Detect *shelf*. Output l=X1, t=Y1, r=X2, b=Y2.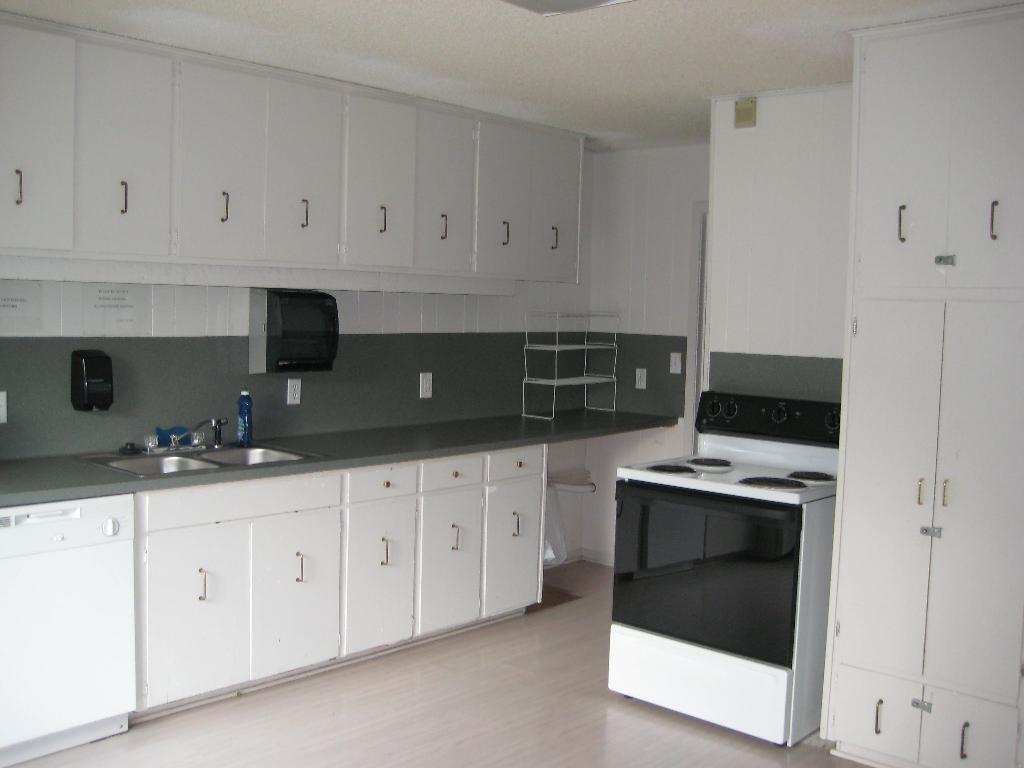
l=343, t=89, r=422, b=268.
